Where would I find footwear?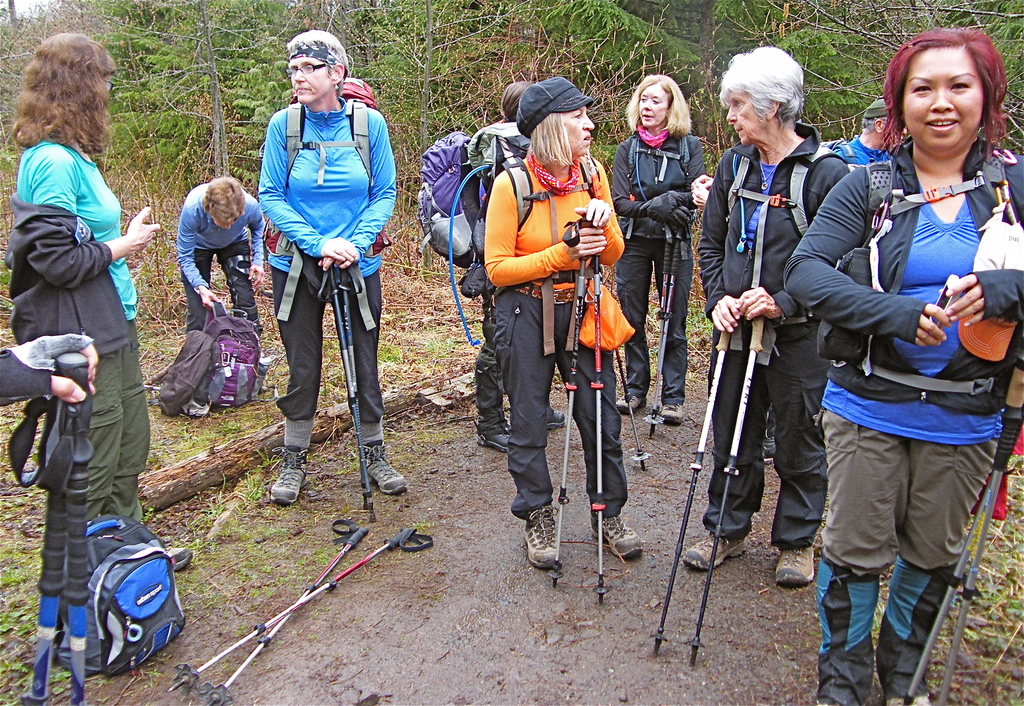
At 159 539 196 573.
